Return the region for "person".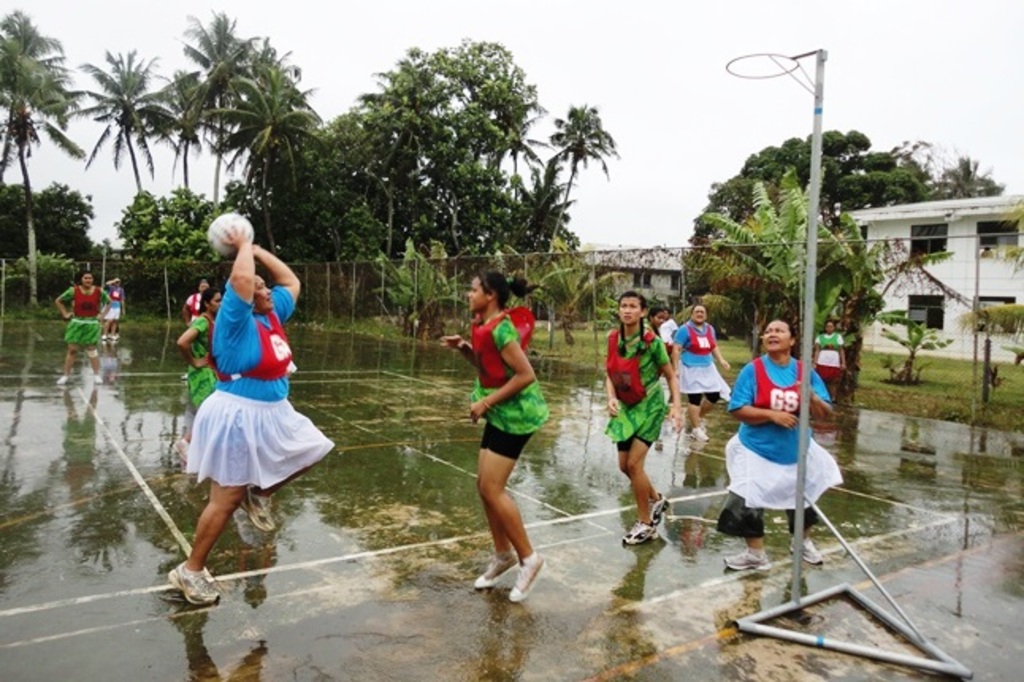
[x1=436, y1=270, x2=550, y2=604].
